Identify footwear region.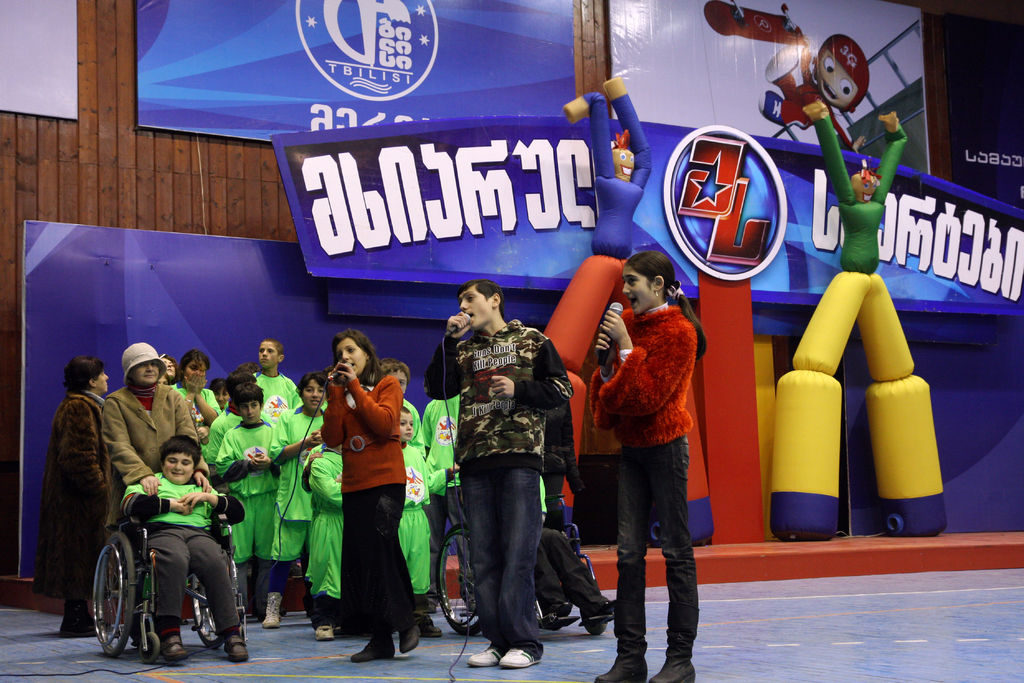
Region: bbox(497, 646, 541, 670).
